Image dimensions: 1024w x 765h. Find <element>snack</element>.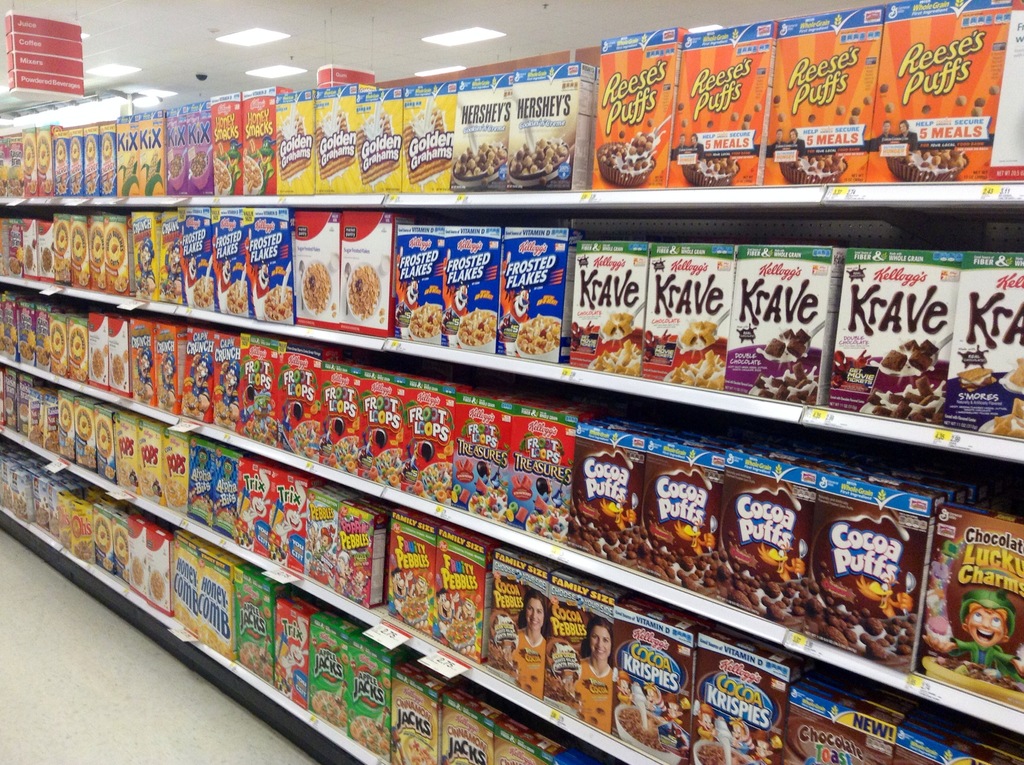
[887, 104, 892, 112].
